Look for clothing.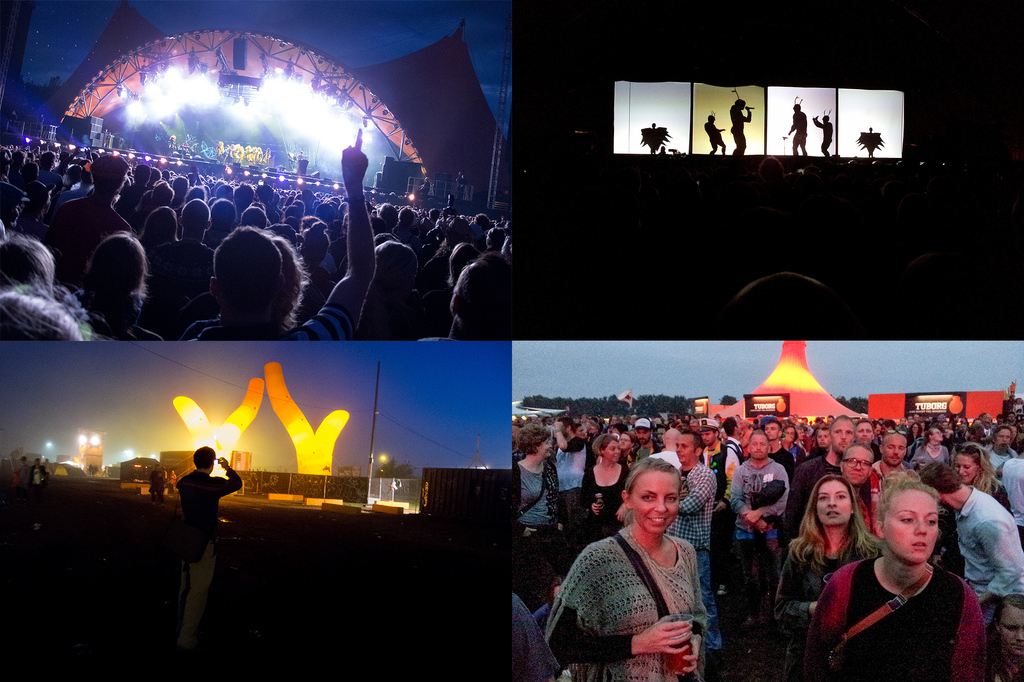
Found: <region>74, 287, 160, 344</region>.
